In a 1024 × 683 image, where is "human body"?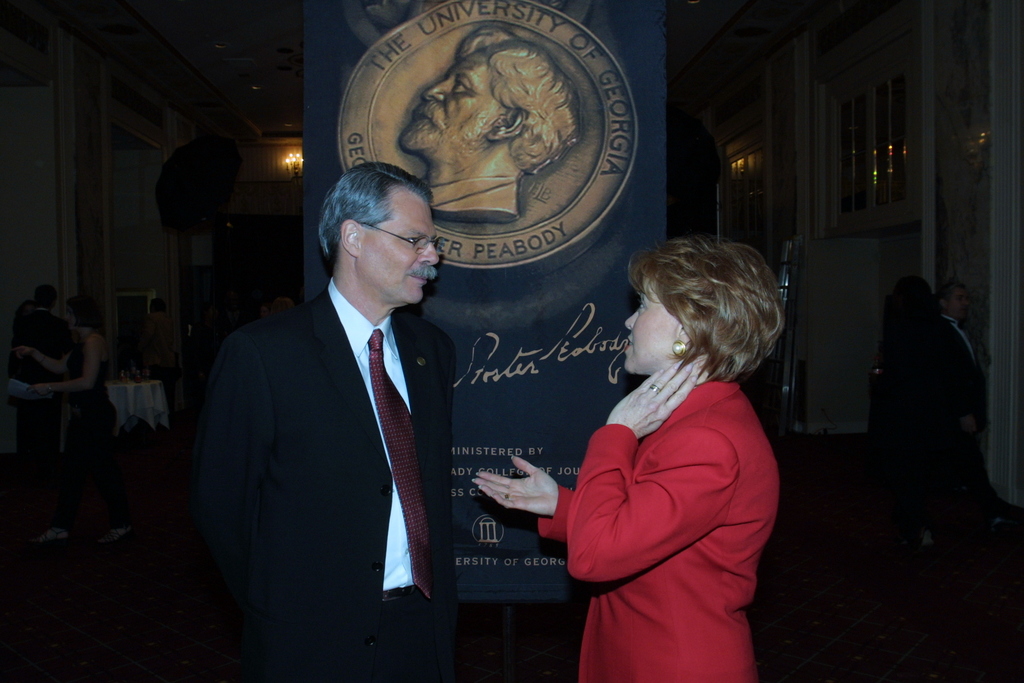
(557, 222, 797, 682).
